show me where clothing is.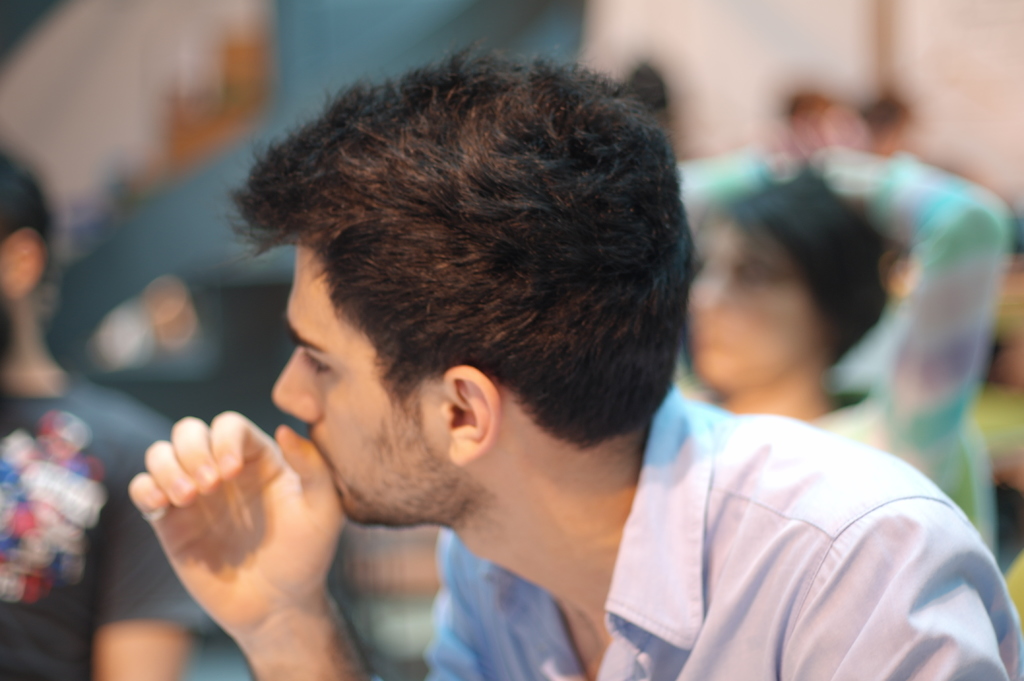
clothing is at 426, 383, 1021, 680.
